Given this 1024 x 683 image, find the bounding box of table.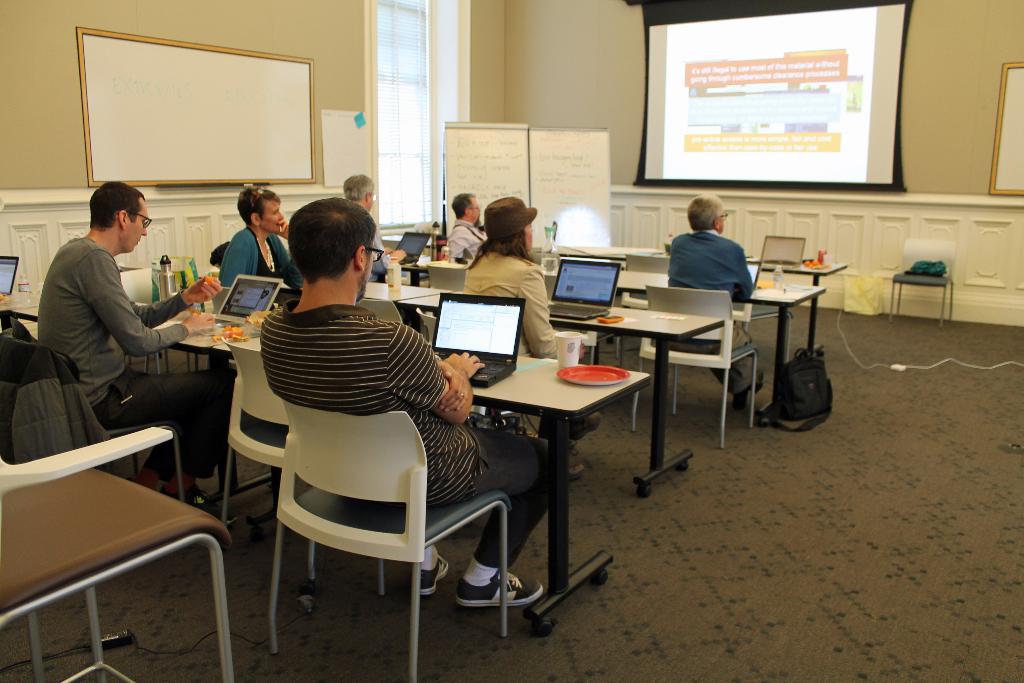
Rect(6, 308, 261, 508).
